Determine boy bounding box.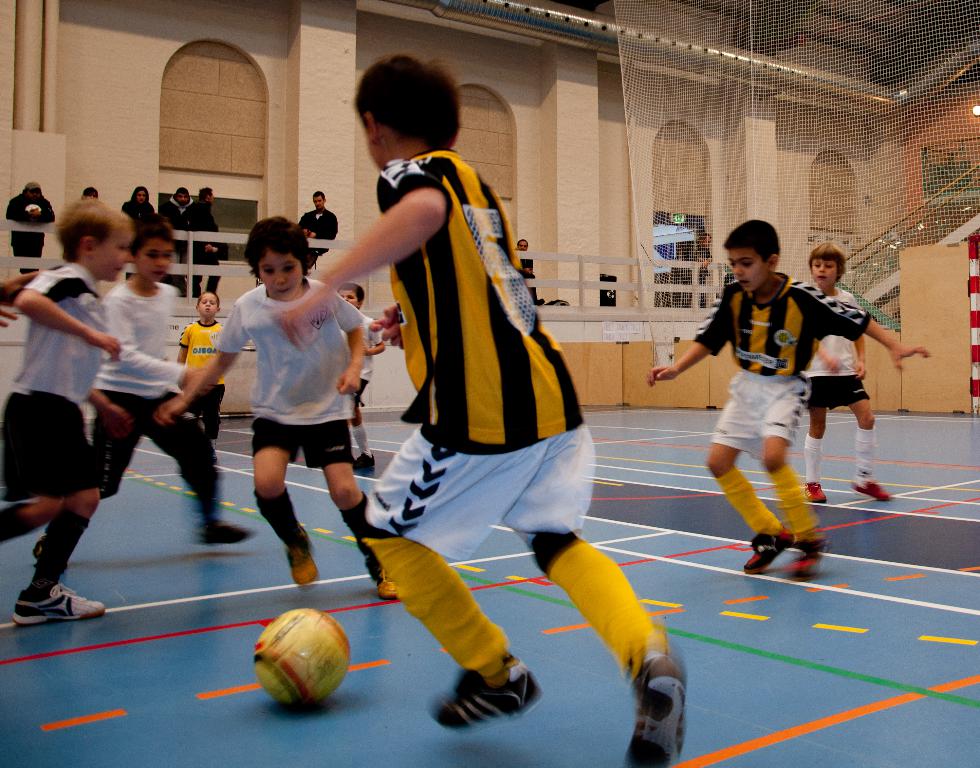
Determined: l=800, t=242, r=894, b=500.
